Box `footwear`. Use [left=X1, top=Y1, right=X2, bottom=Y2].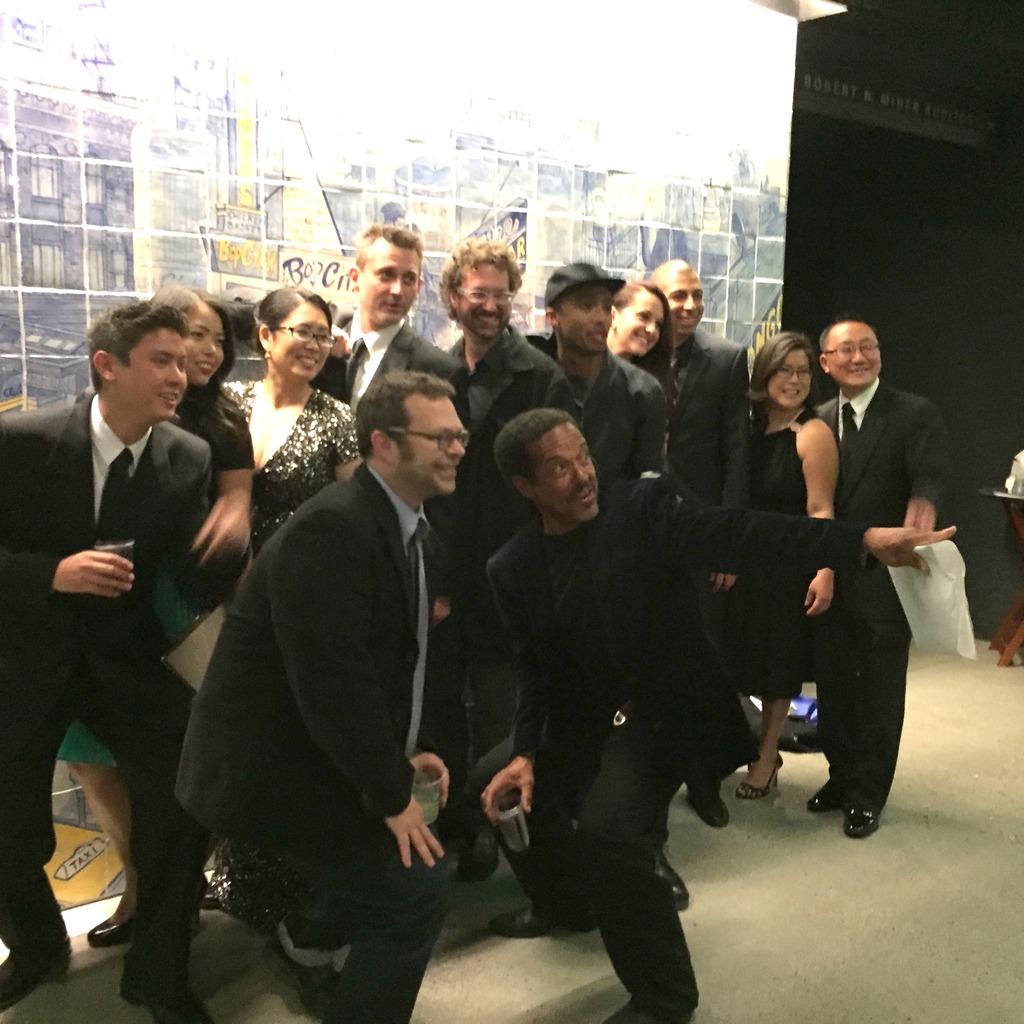
[left=653, top=850, right=698, bottom=908].
